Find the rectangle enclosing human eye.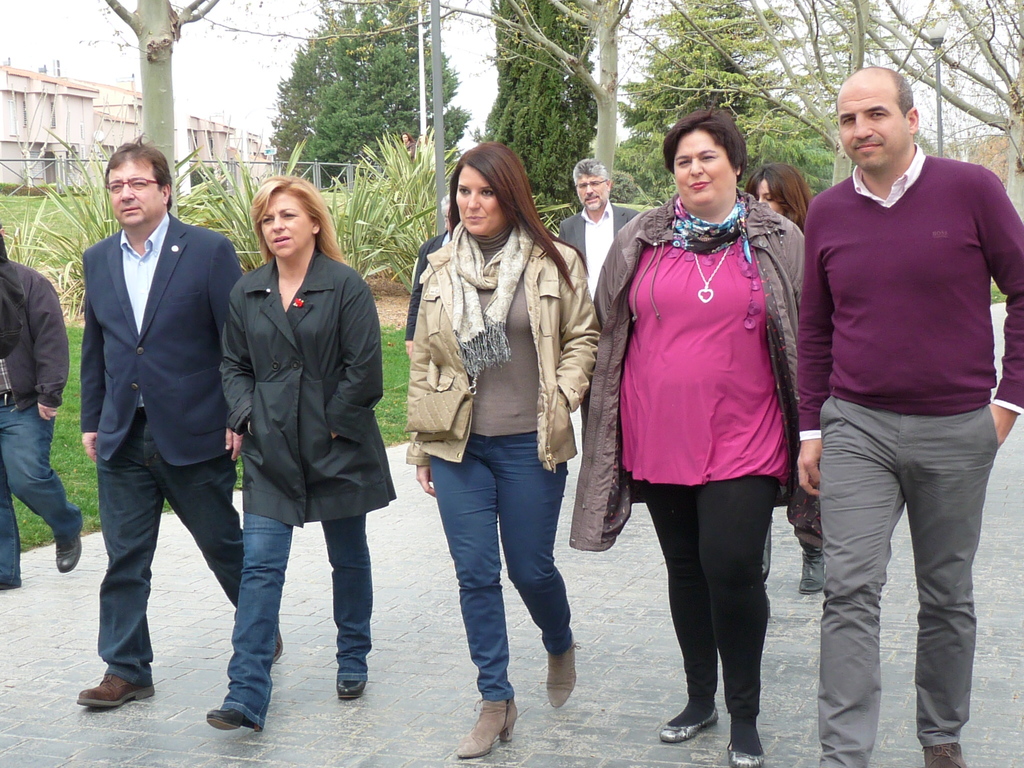
840 115 854 124.
